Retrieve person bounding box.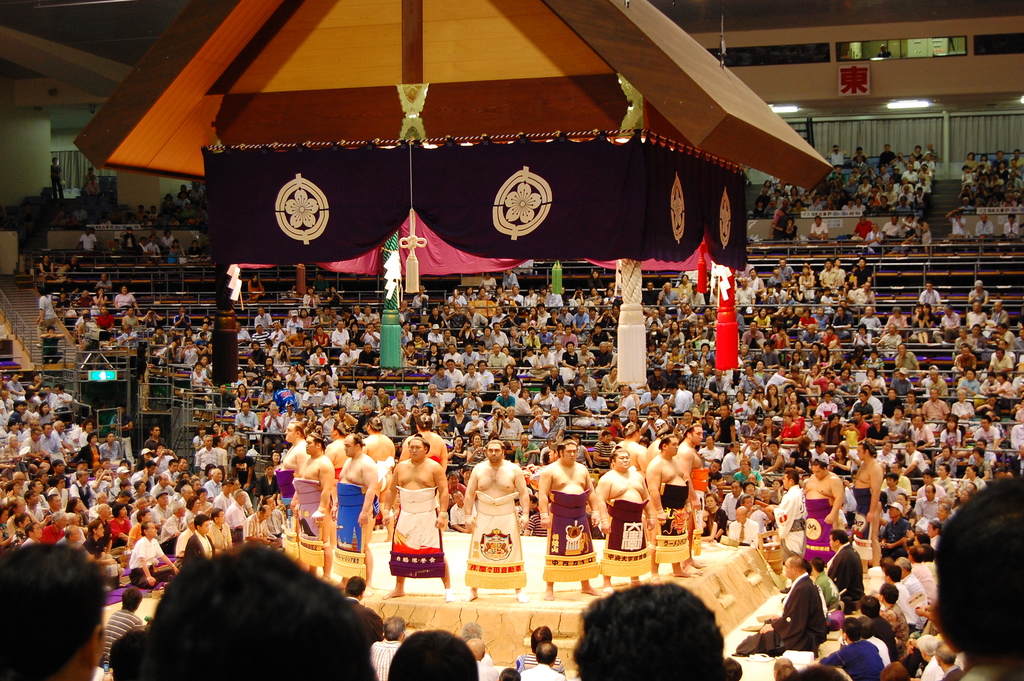
Bounding box: region(852, 214, 873, 240).
